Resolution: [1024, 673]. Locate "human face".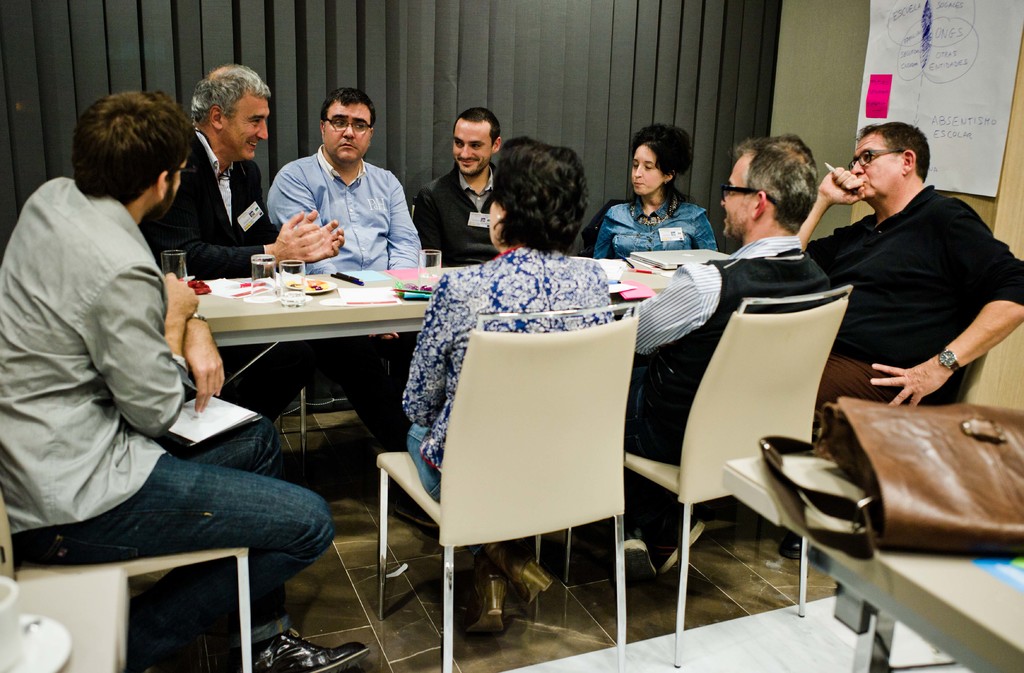
452:125:488:177.
